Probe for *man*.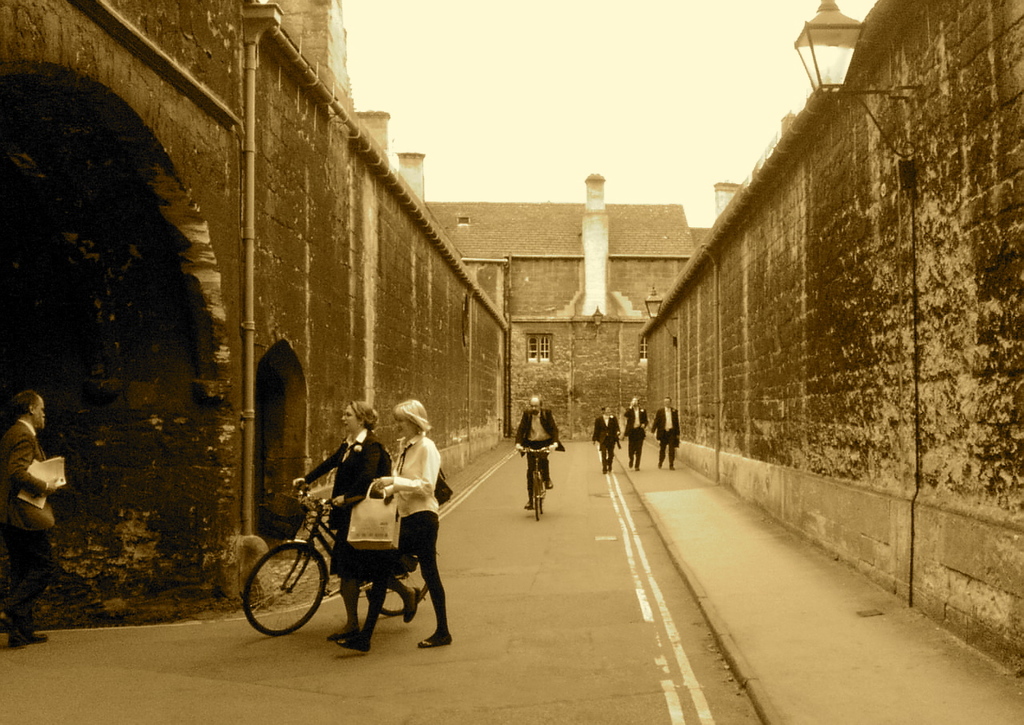
Probe result: bbox=[0, 391, 65, 647].
